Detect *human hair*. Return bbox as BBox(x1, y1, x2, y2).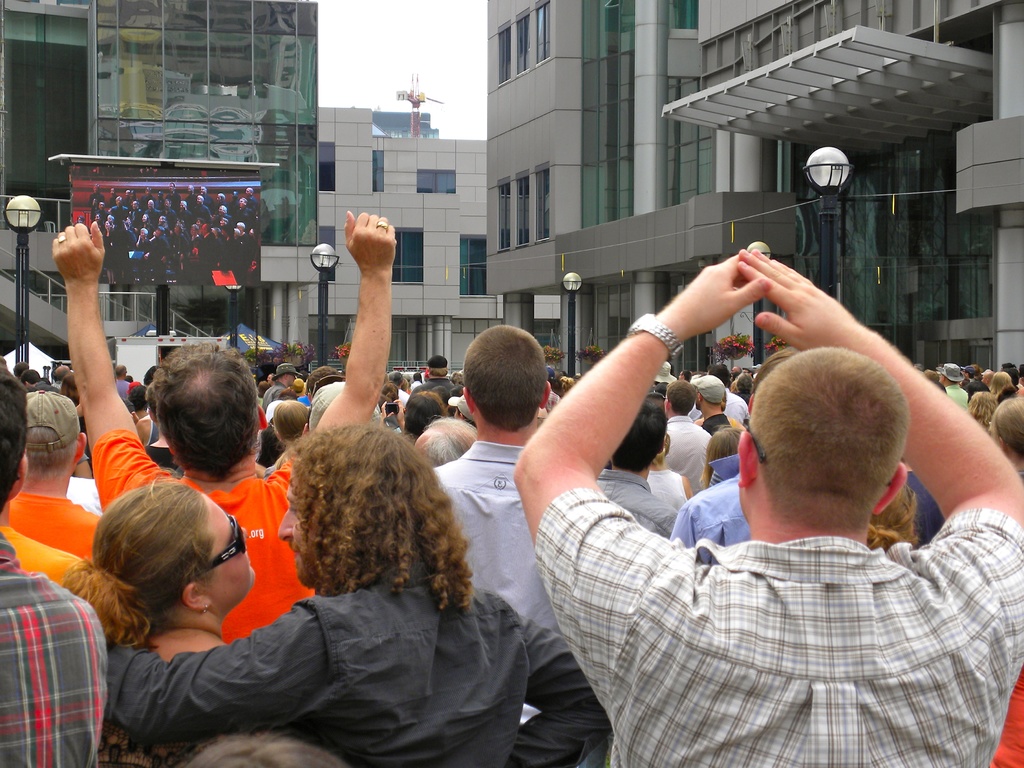
BBox(733, 351, 921, 538).
